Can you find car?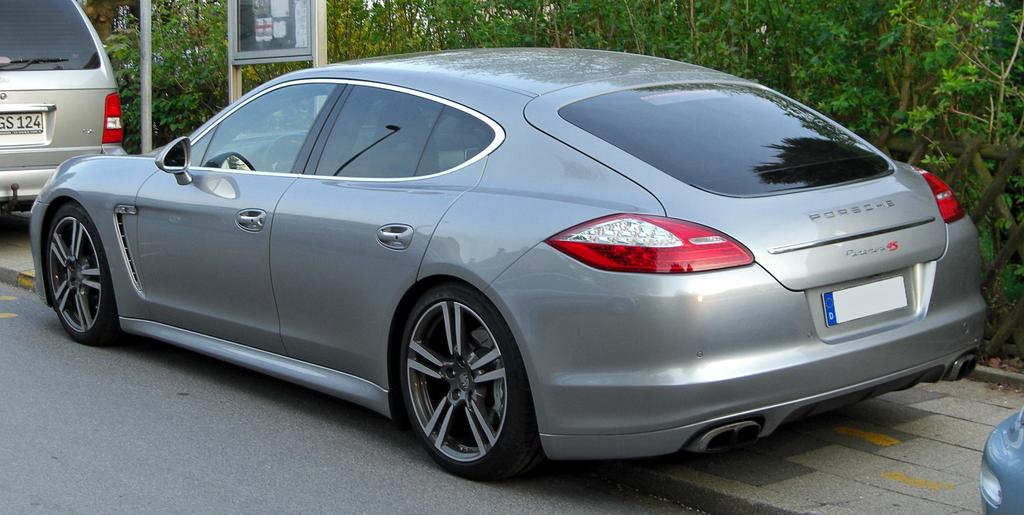
Yes, bounding box: select_region(981, 404, 1023, 514).
